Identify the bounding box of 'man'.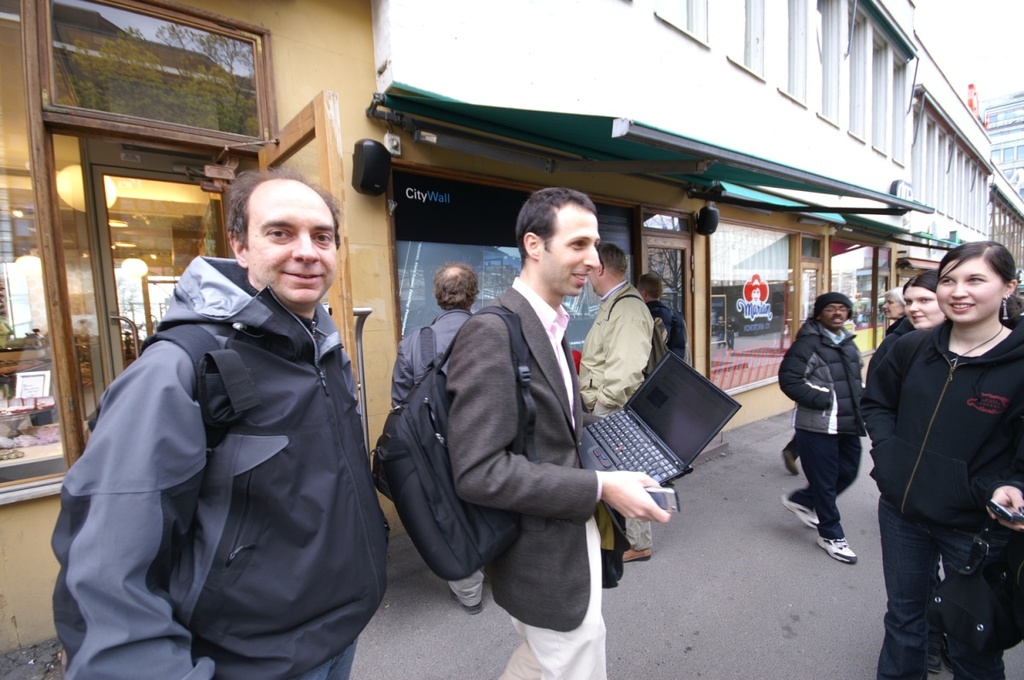
{"left": 571, "top": 243, "right": 657, "bottom": 561}.
